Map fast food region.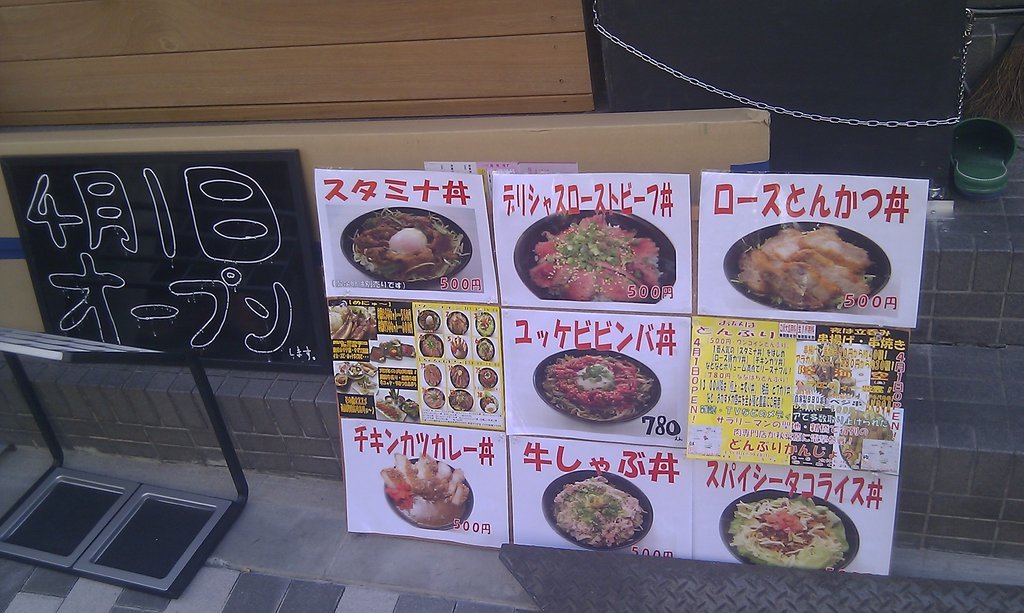
Mapped to {"x1": 530, "y1": 216, "x2": 659, "y2": 303}.
